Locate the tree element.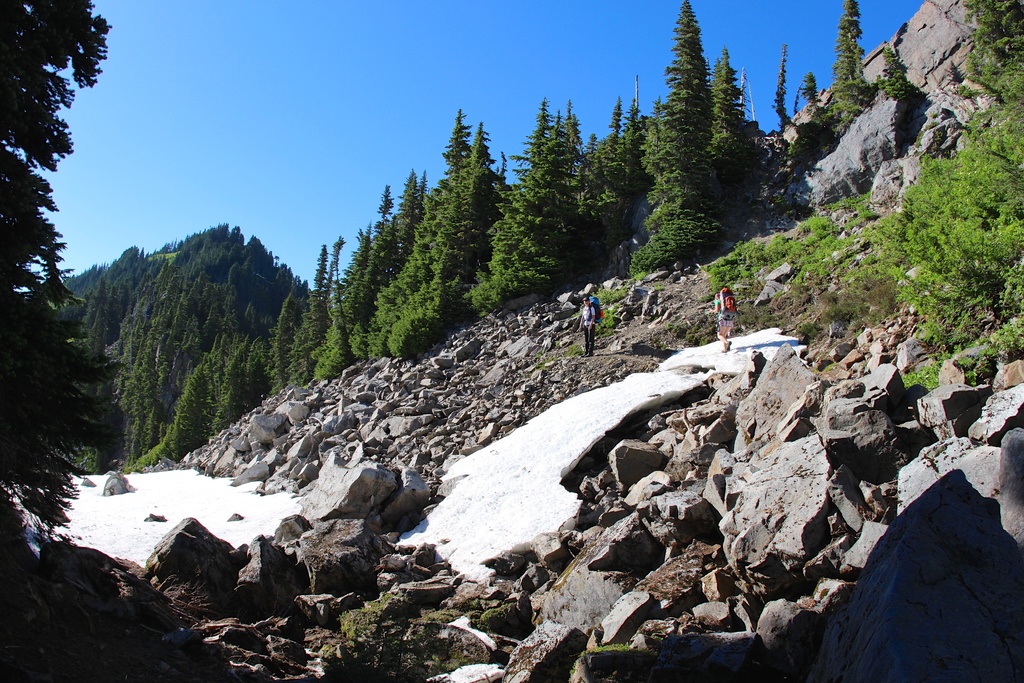
Element bbox: bbox=[827, 0, 872, 117].
